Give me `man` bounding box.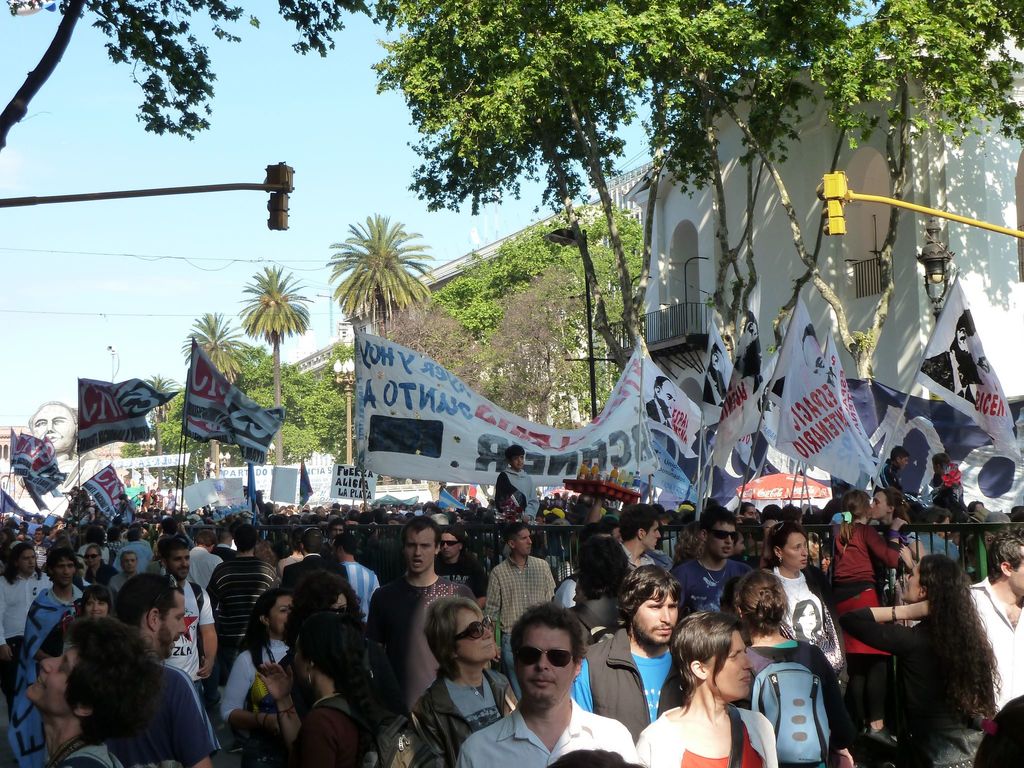
(205,522,279,694).
